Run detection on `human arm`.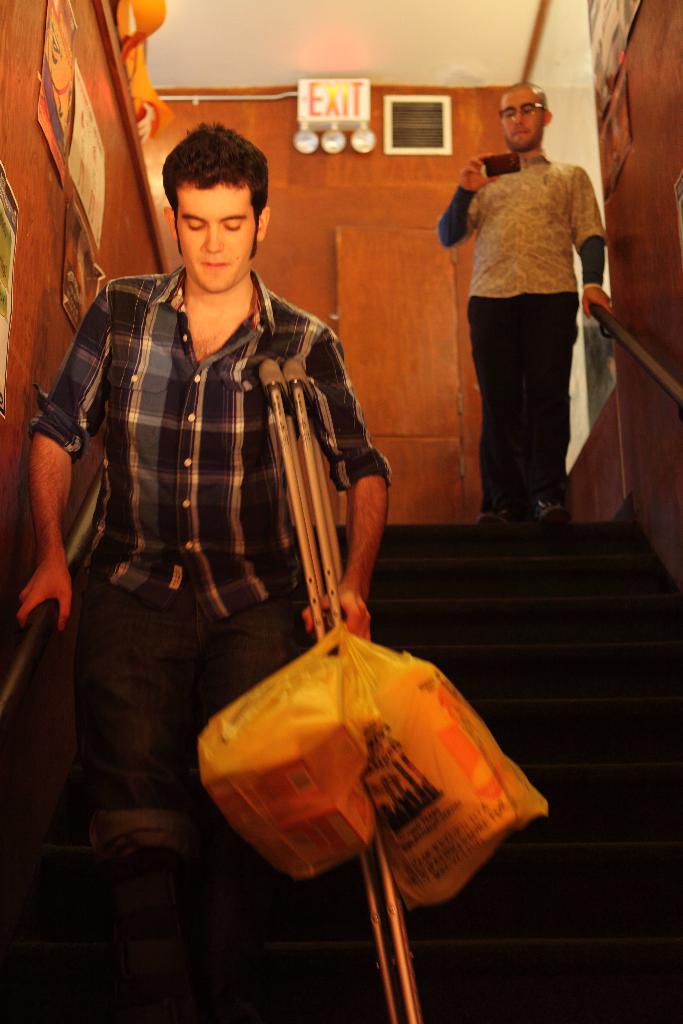
Result: 433:147:505:252.
